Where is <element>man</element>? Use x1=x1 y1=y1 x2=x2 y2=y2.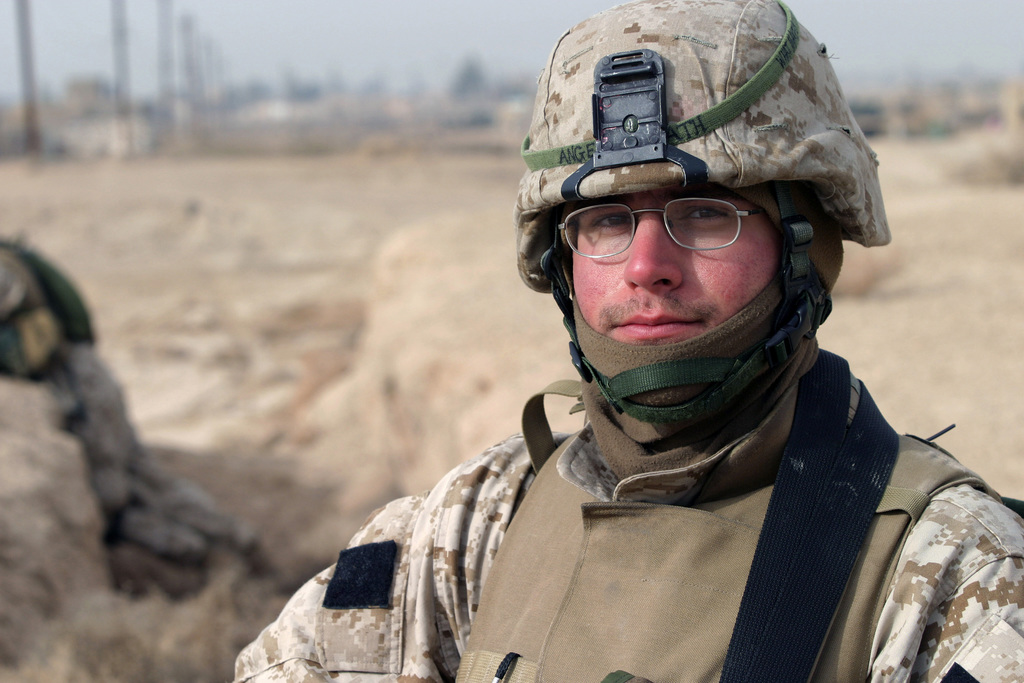
x1=0 y1=229 x2=275 y2=584.
